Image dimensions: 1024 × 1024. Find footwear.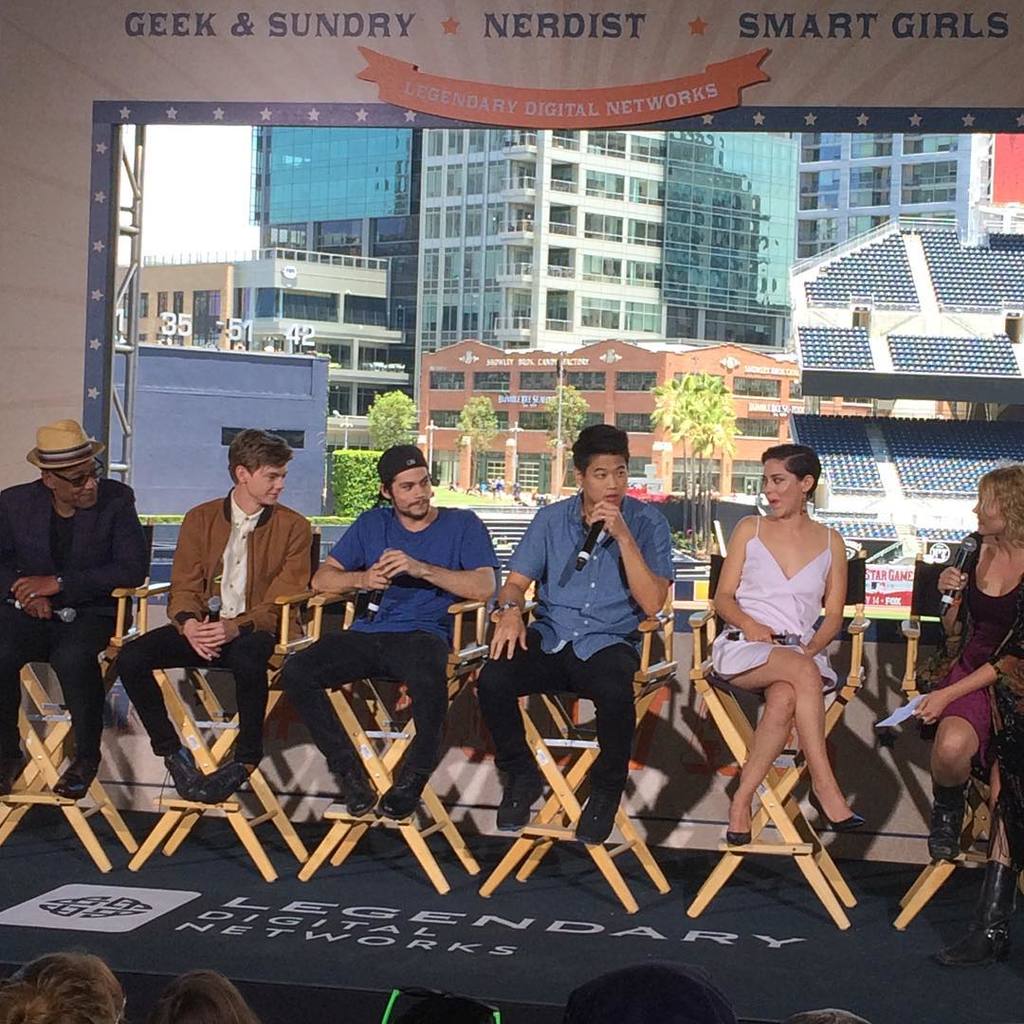
<box>379,767,425,819</box>.
